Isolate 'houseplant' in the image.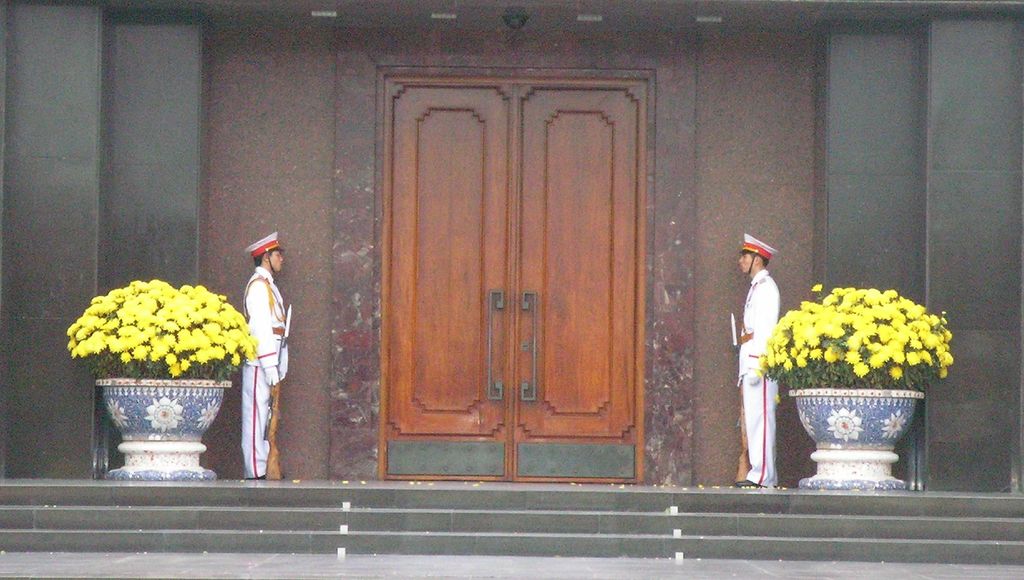
Isolated region: (63,274,261,476).
